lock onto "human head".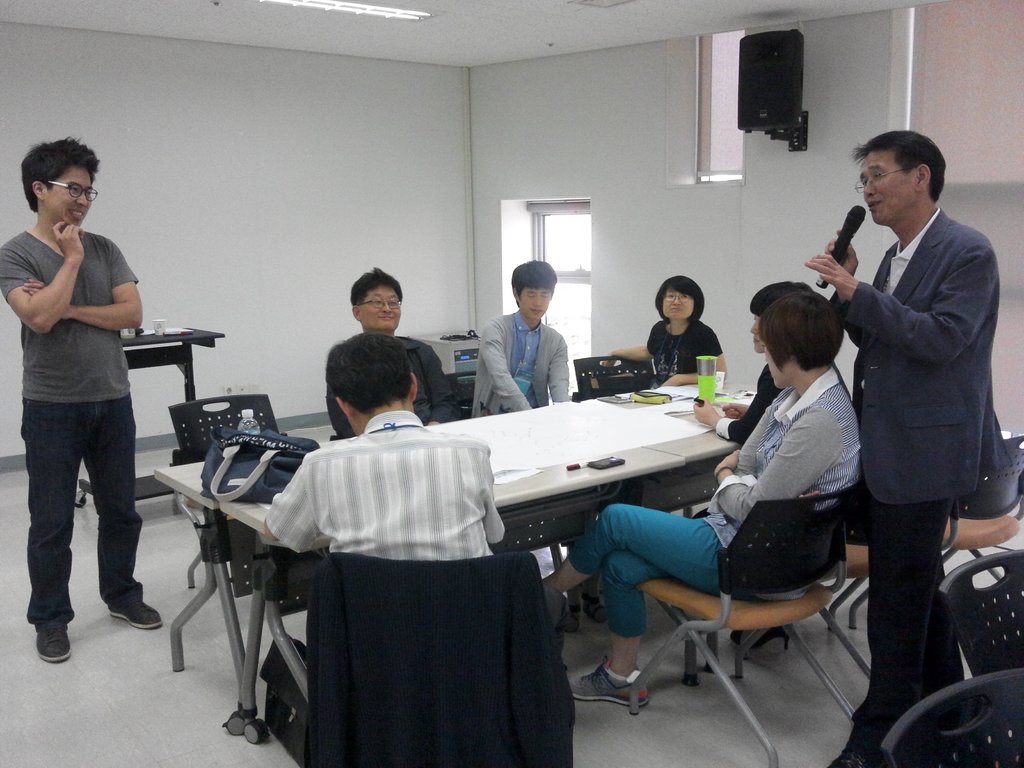
Locked: bbox(654, 273, 706, 325).
